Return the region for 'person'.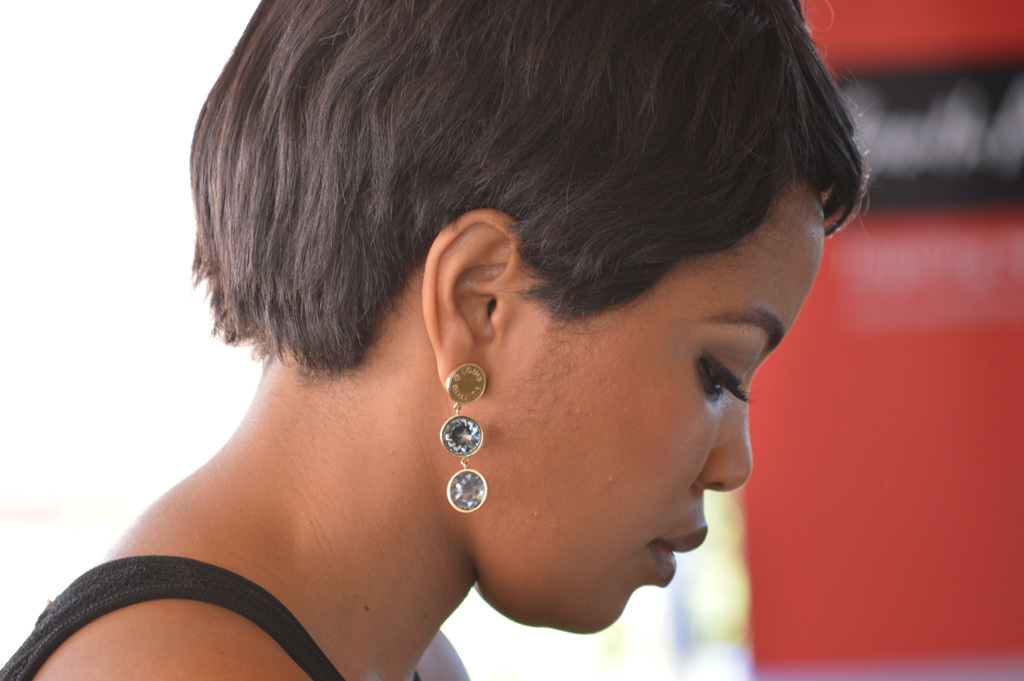
47:0:865:675.
